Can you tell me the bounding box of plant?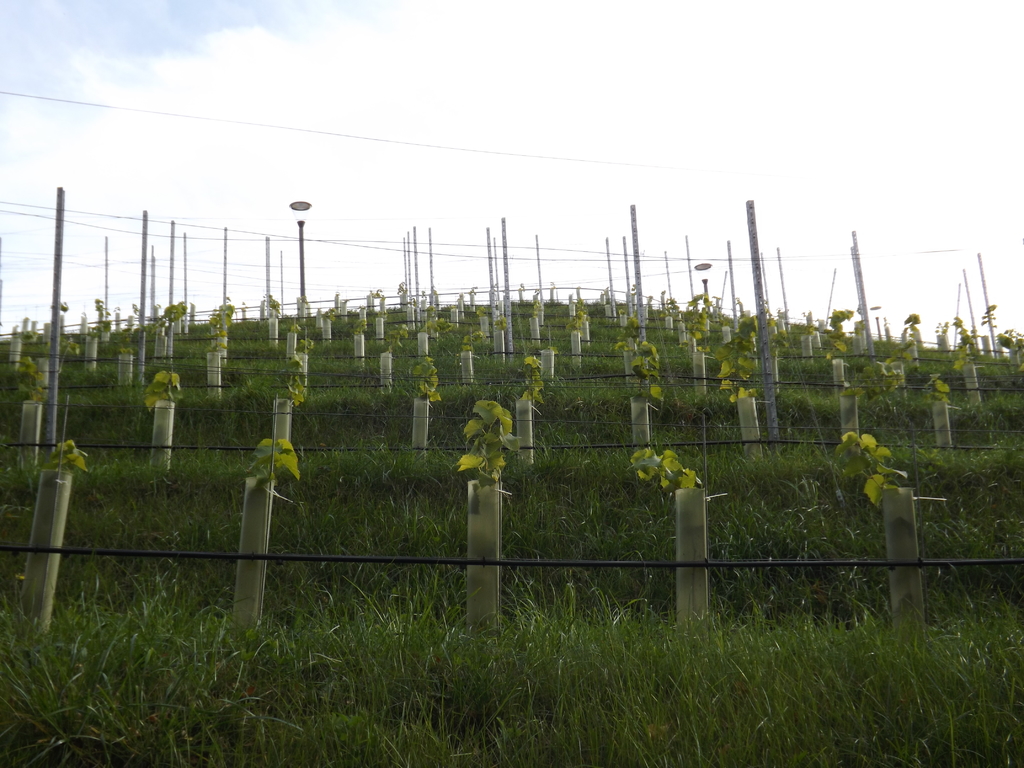
box=[618, 324, 655, 378].
